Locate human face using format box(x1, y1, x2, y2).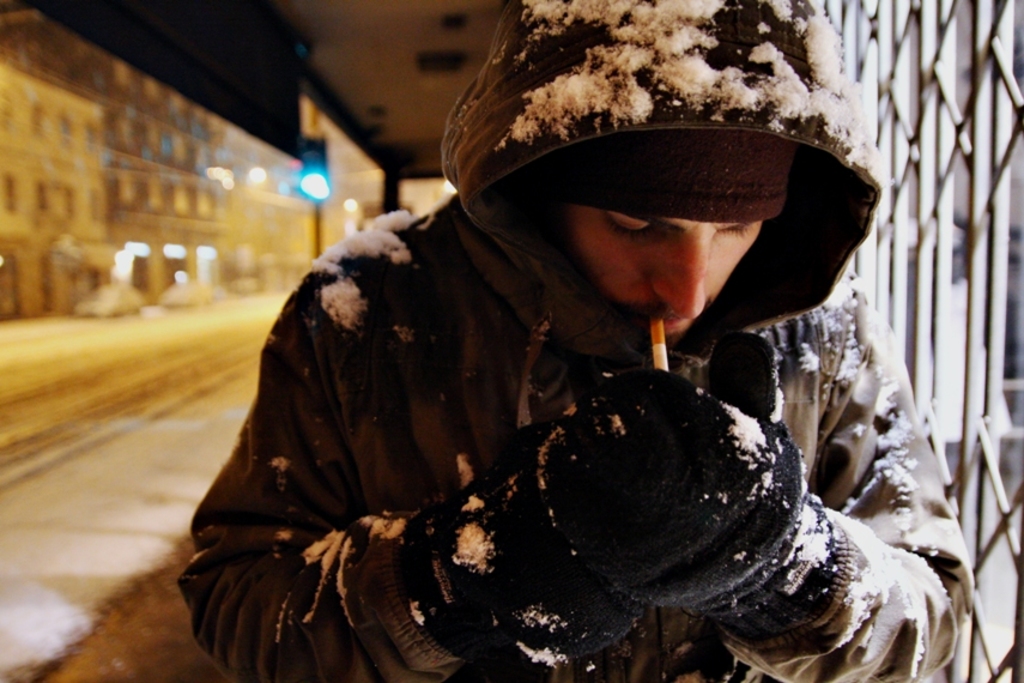
box(566, 203, 756, 345).
